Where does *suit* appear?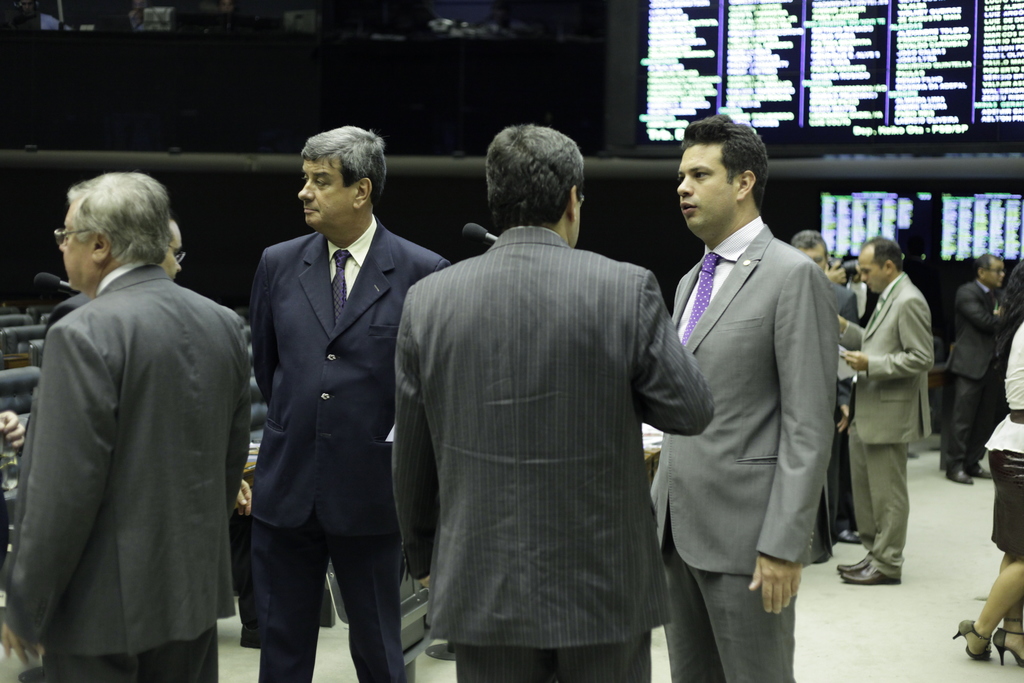
Appears at left=45, top=292, right=95, bottom=334.
